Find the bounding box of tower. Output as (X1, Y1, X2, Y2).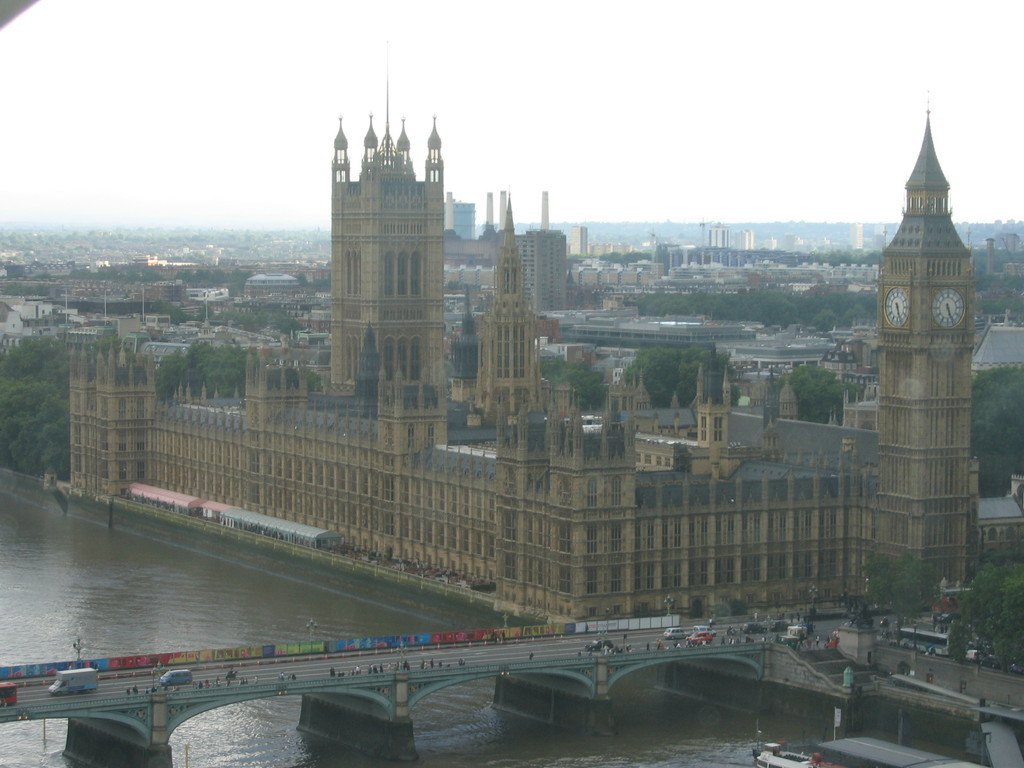
(837, 52, 997, 579).
